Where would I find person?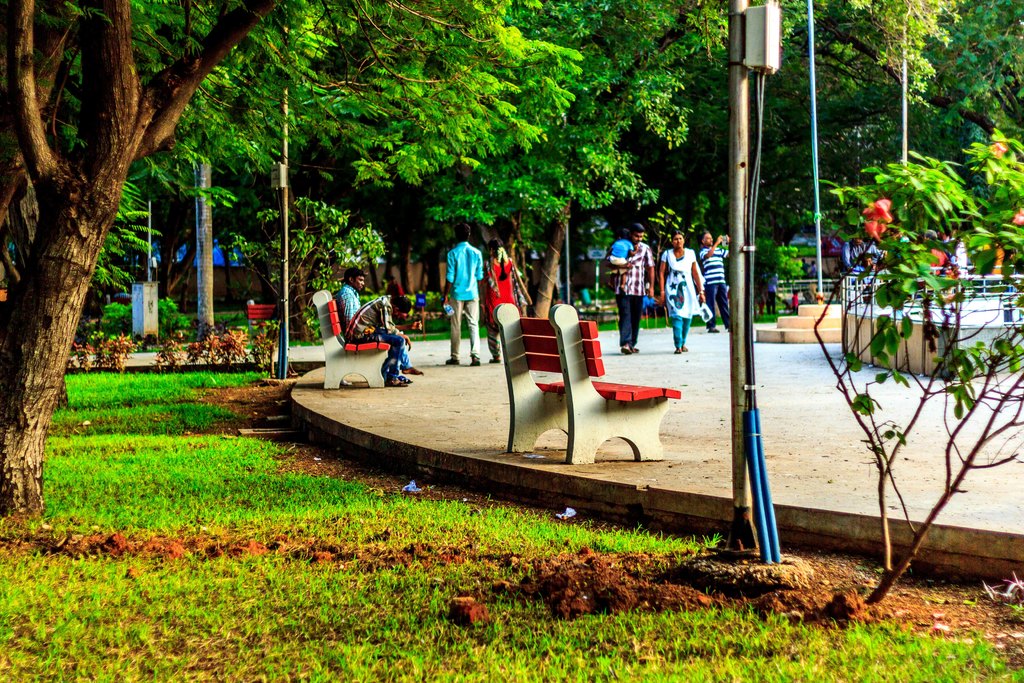
At left=652, top=234, right=707, bottom=350.
